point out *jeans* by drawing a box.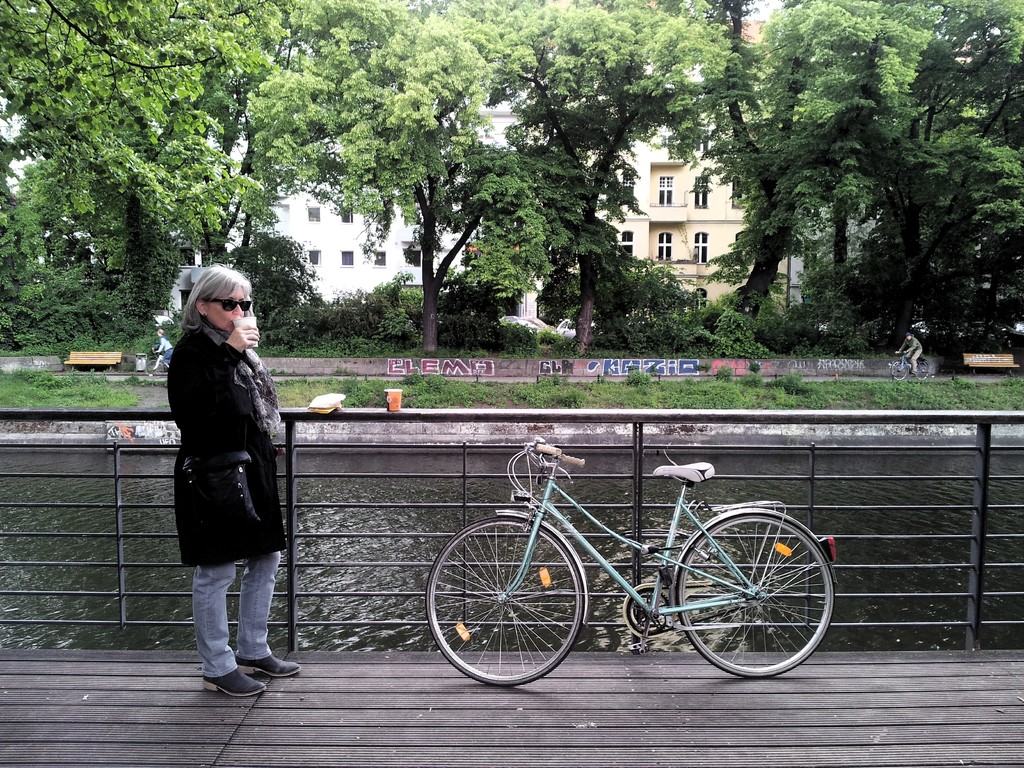
[x1=182, y1=548, x2=286, y2=707].
